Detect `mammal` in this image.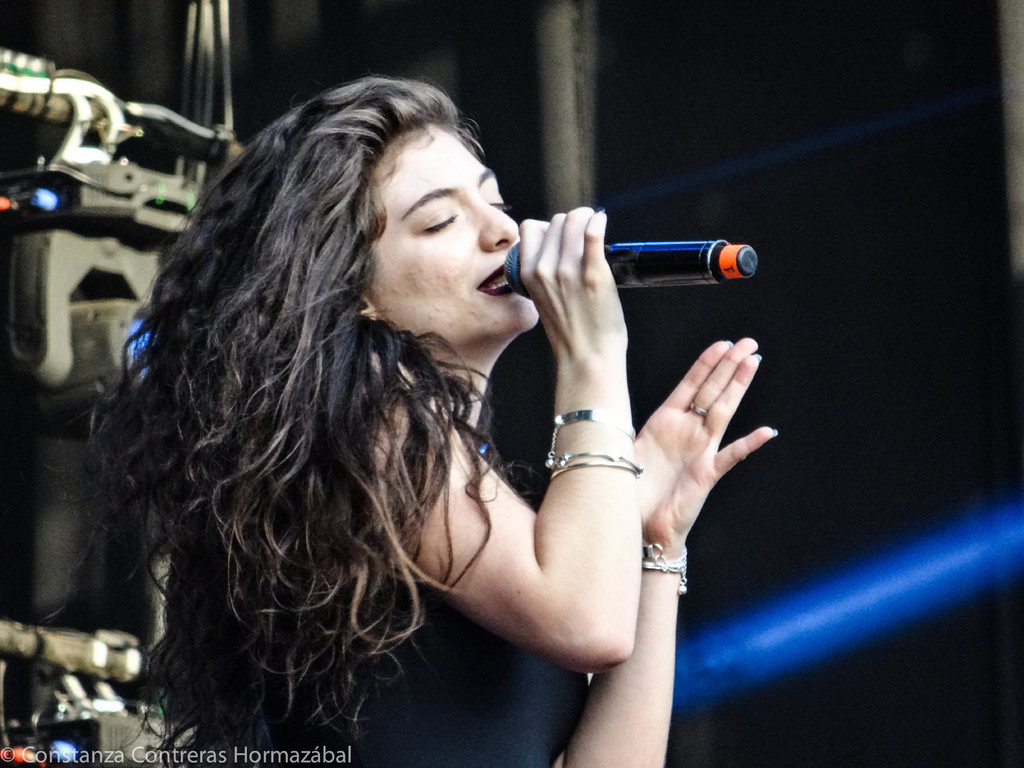
Detection: x1=87 y1=83 x2=784 y2=767.
